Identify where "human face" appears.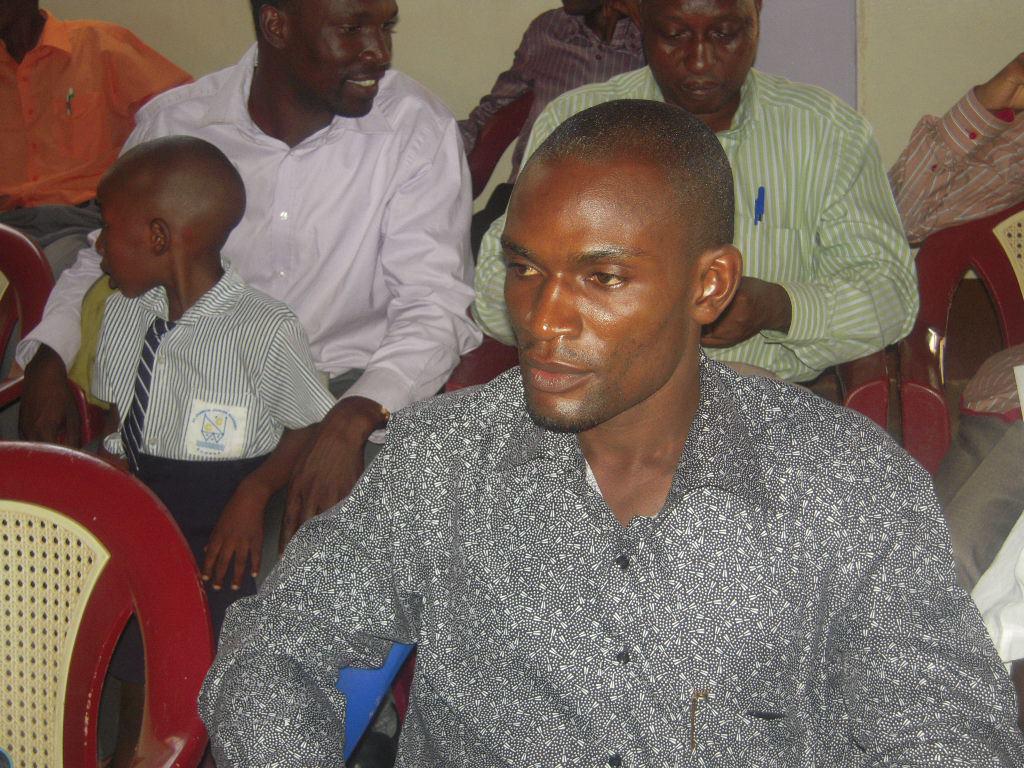
Appears at left=287, top=0, right=400, bottom=114.
